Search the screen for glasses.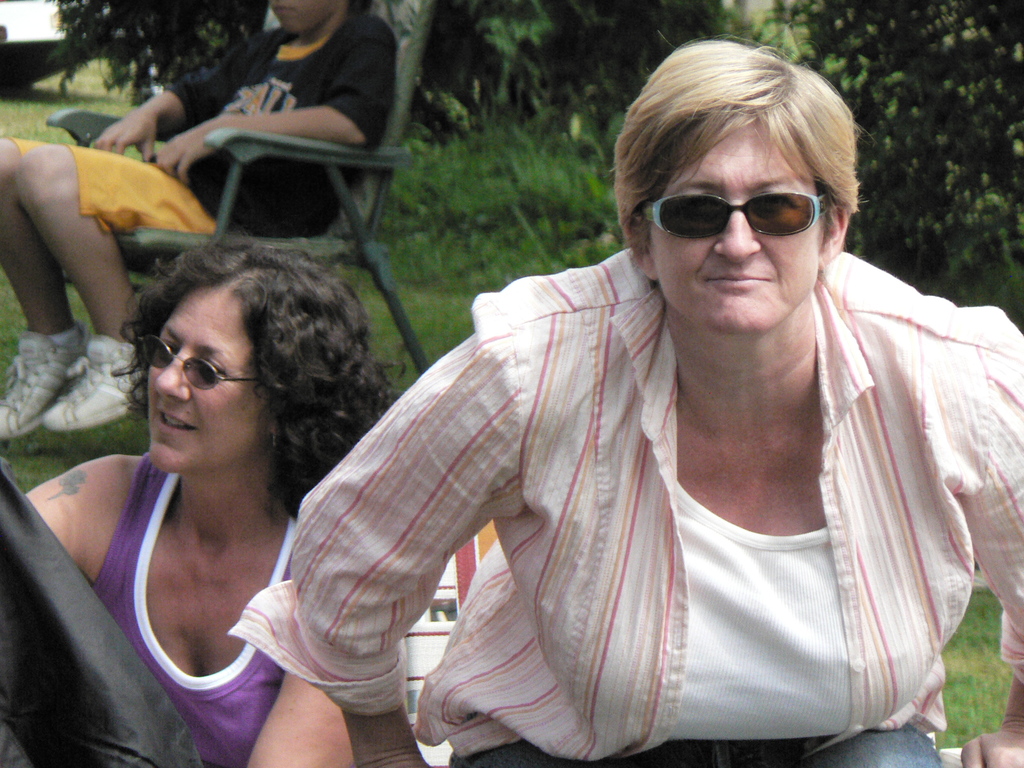
Found at {"left": 138, "top": 333, "right": 268, "bottom": 399}.
